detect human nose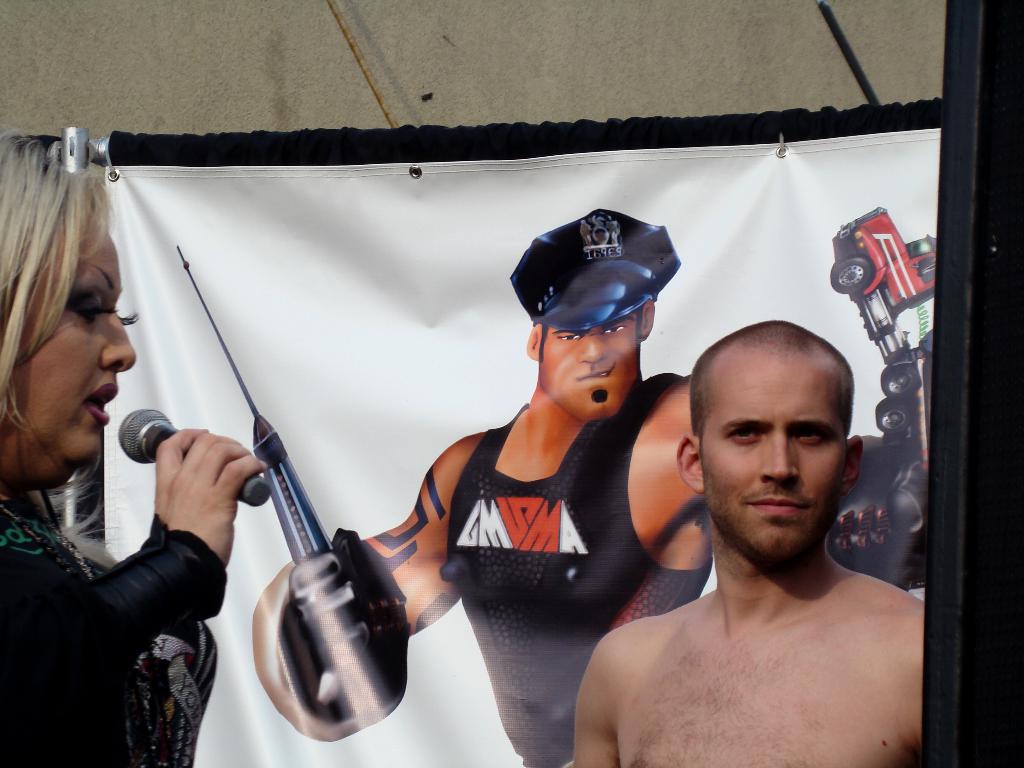
select_region(576, 333, 609, 364)
